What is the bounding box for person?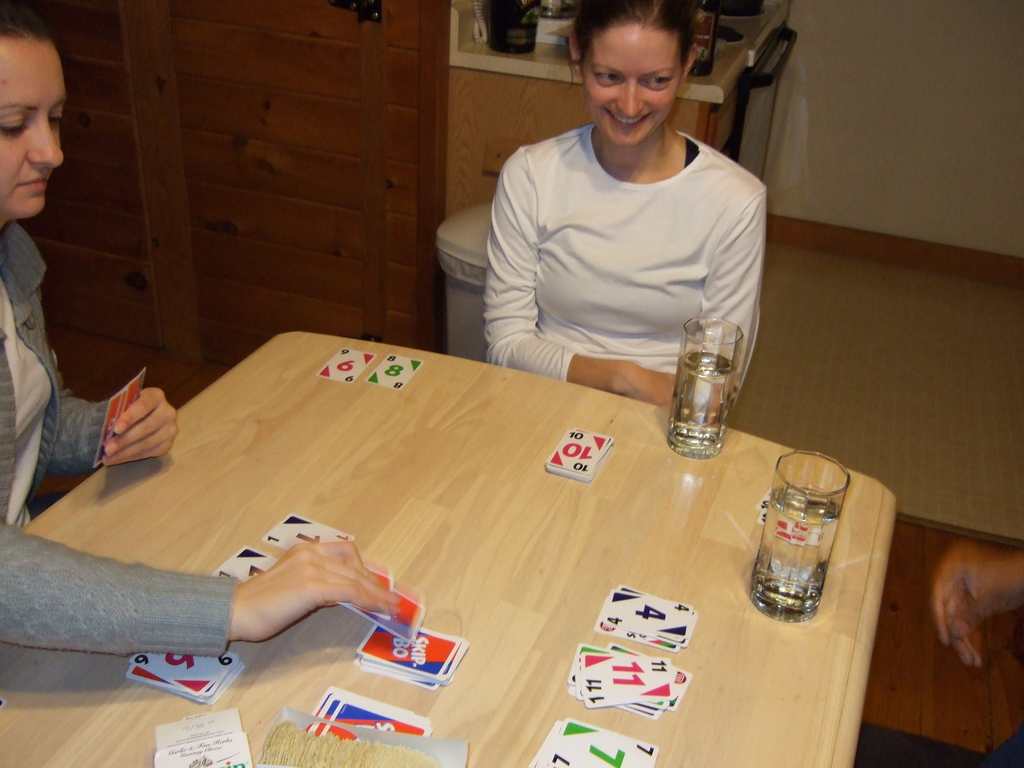
pyautogui.locateOnScreen(932, 537, 1023, 662).
